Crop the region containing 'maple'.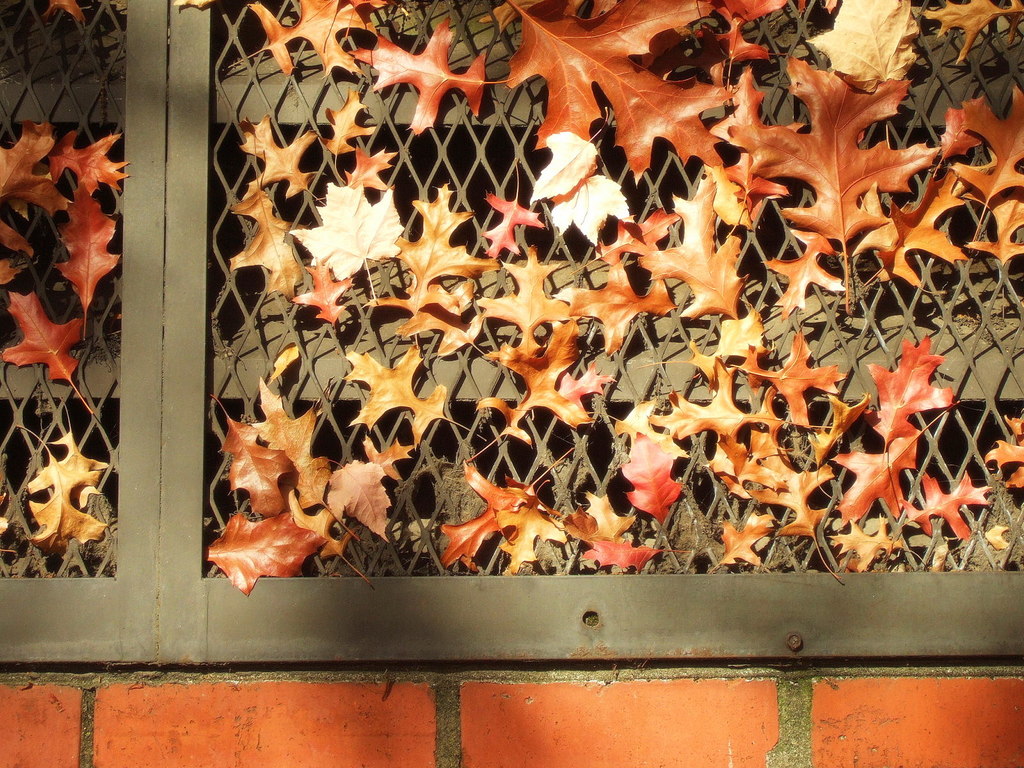
Crop region: (x1=481, y1=153, x2=546, y2=264).
